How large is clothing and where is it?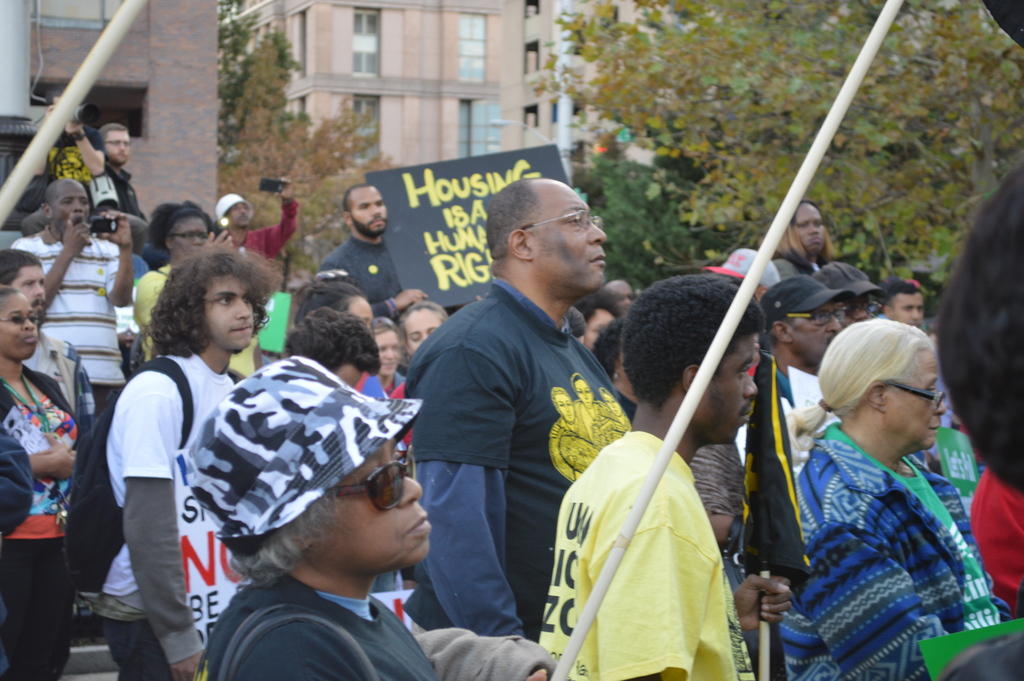
Bounding box: left=12, top=225, right=143, bottom=406.
